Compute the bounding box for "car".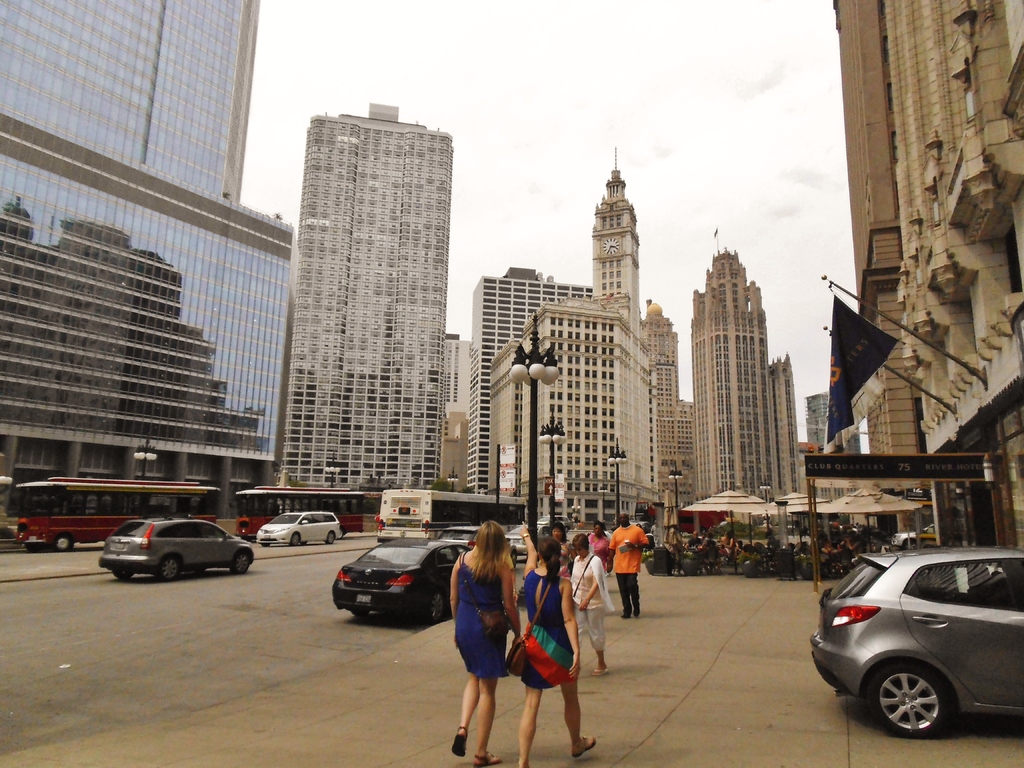
536 516 572 534.
